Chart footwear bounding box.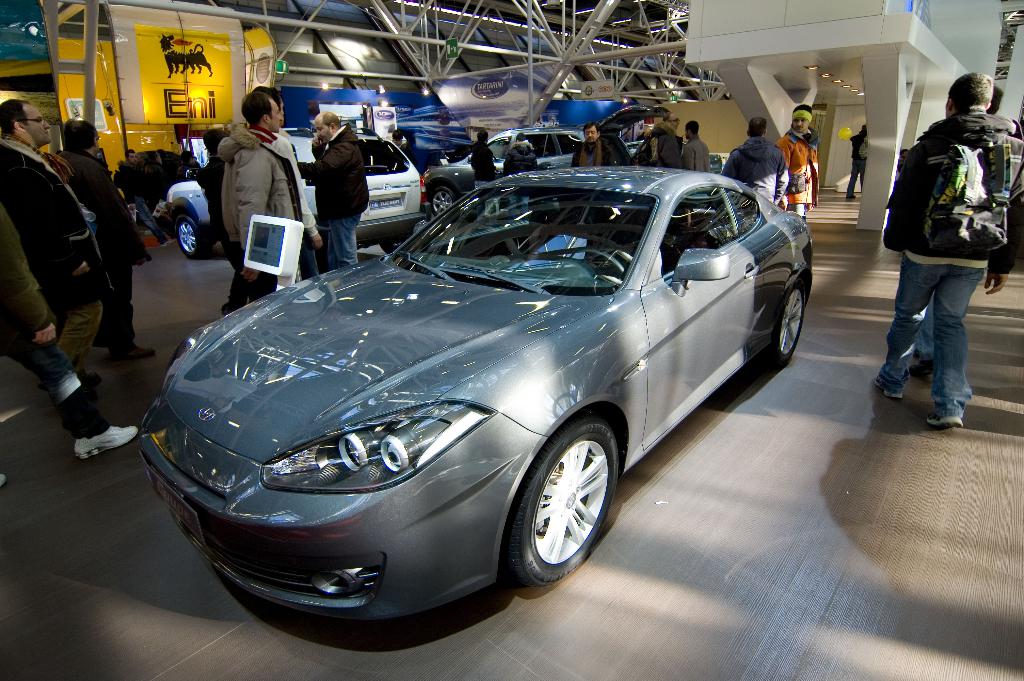
Charted: [x1=925, y1=414, x2=961, y2=429].
